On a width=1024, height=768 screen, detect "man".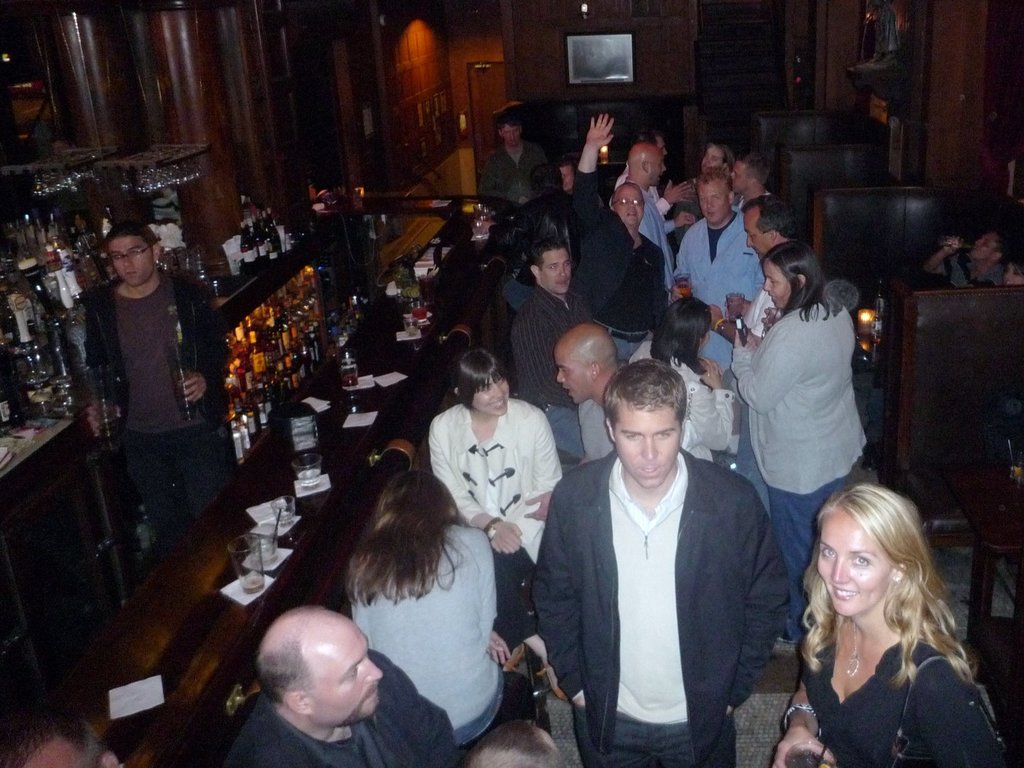
select_region(81, 220, 233, 550).
